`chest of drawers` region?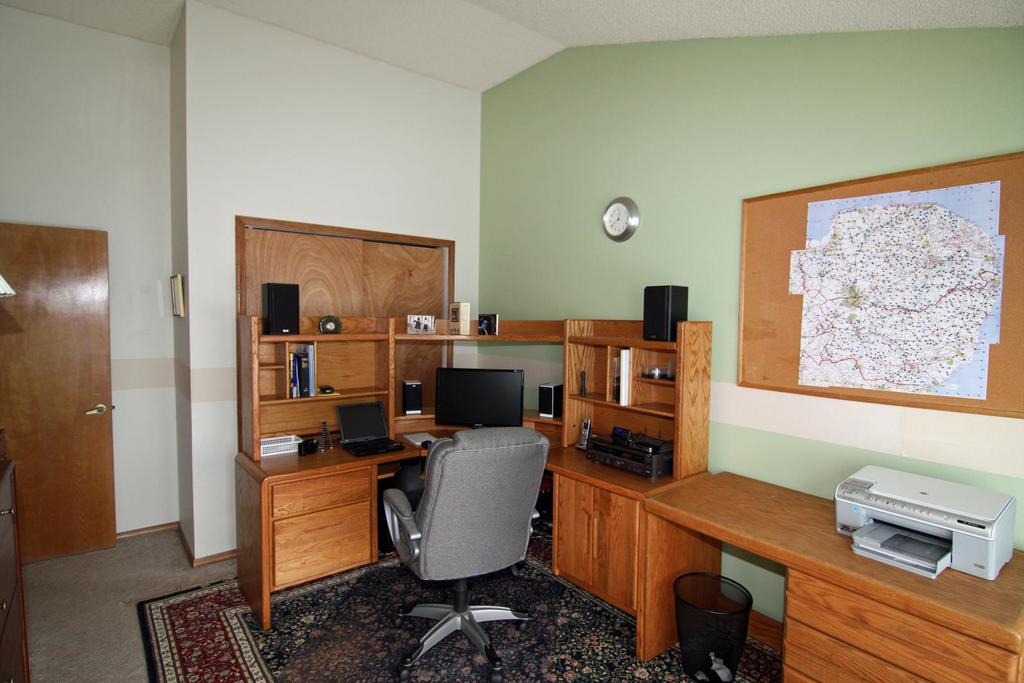
[left=236, top=454, right=700, bottom=623]
